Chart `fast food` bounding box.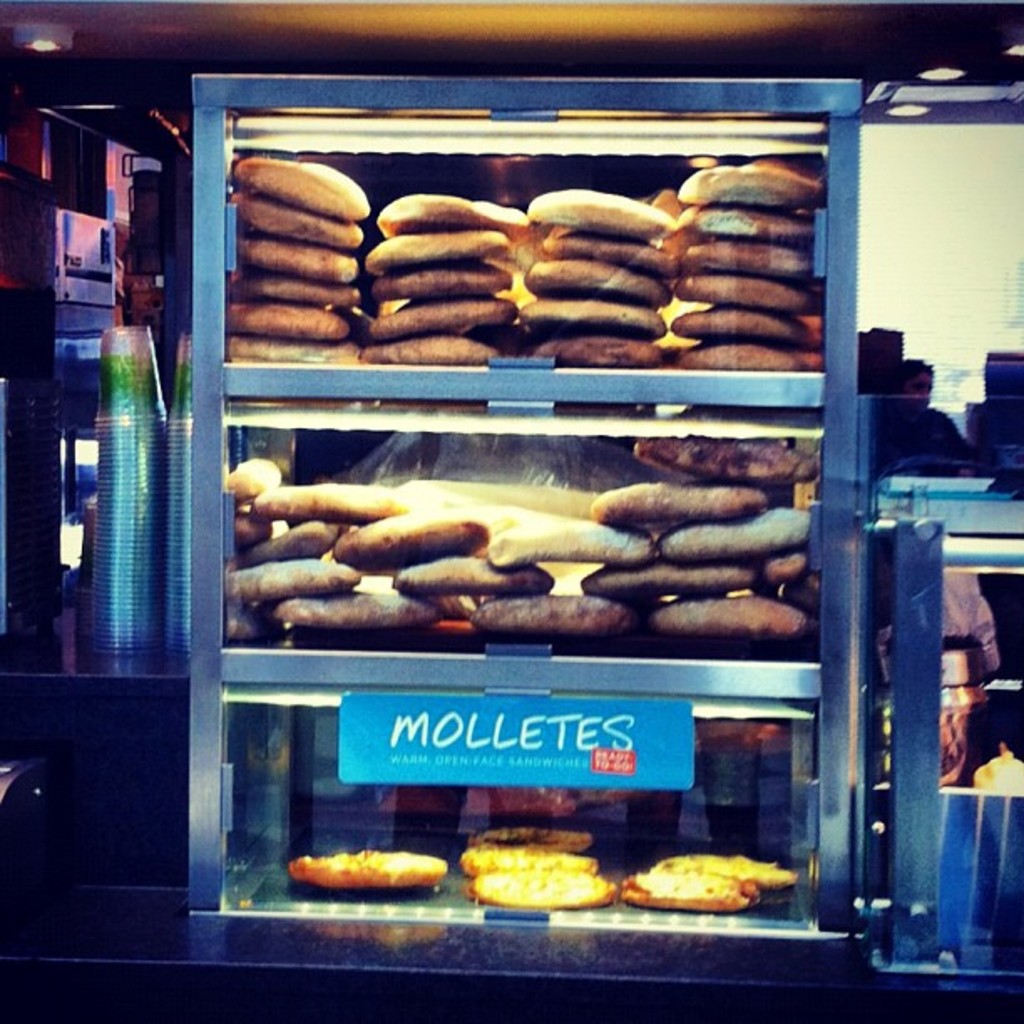
Charted: bbox=(606, 850, 795, 909).
